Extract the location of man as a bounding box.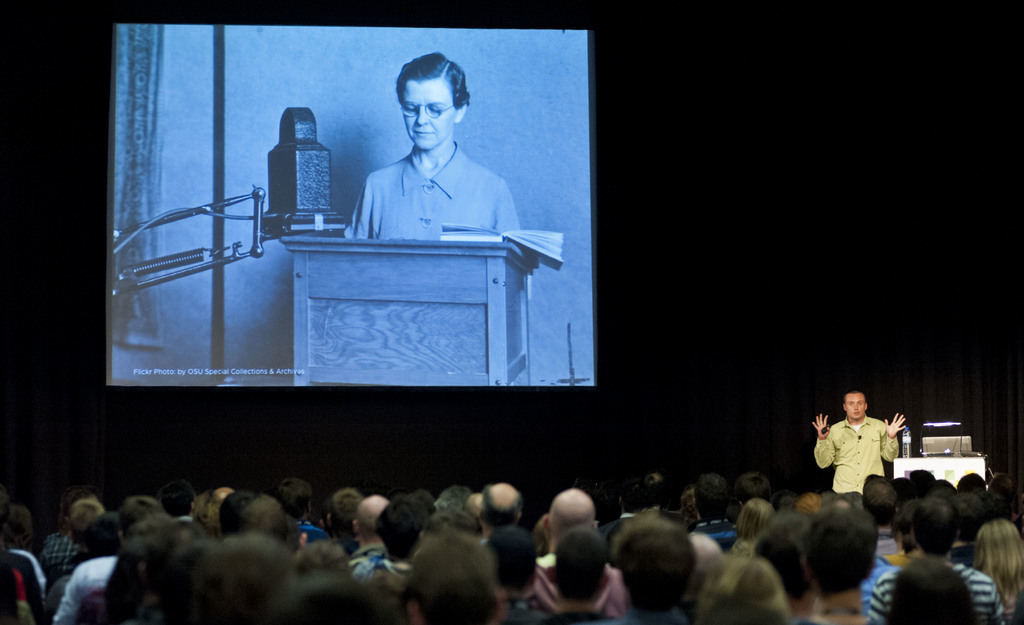
[x1=52, y1=497, x2=167, y2=624].
